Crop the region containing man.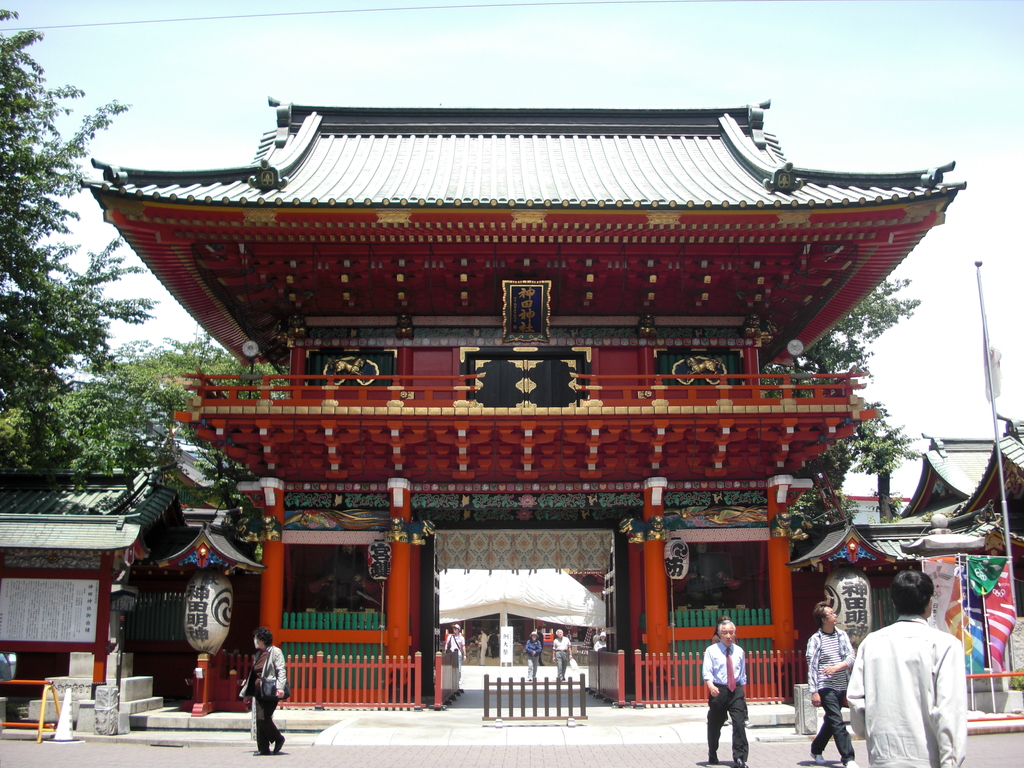
Crop region: {"left": 490, "top": 629, "right": 499, "bottom": 659}.
